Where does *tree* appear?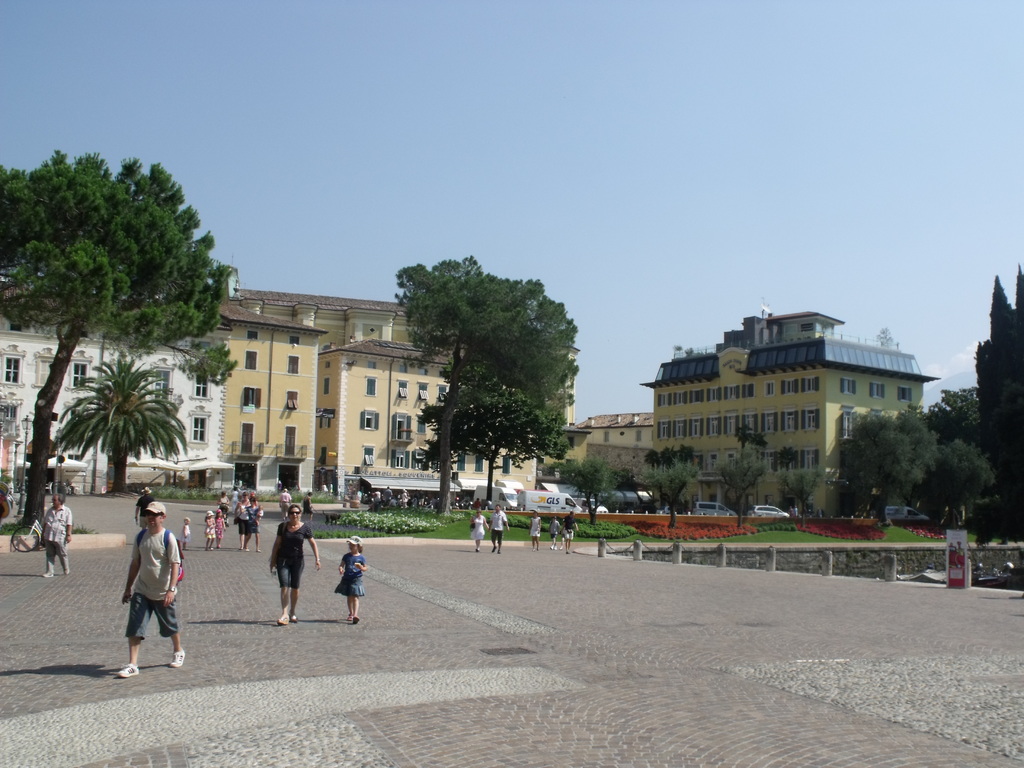
Appears at detection(643, 445, 700, 476).
